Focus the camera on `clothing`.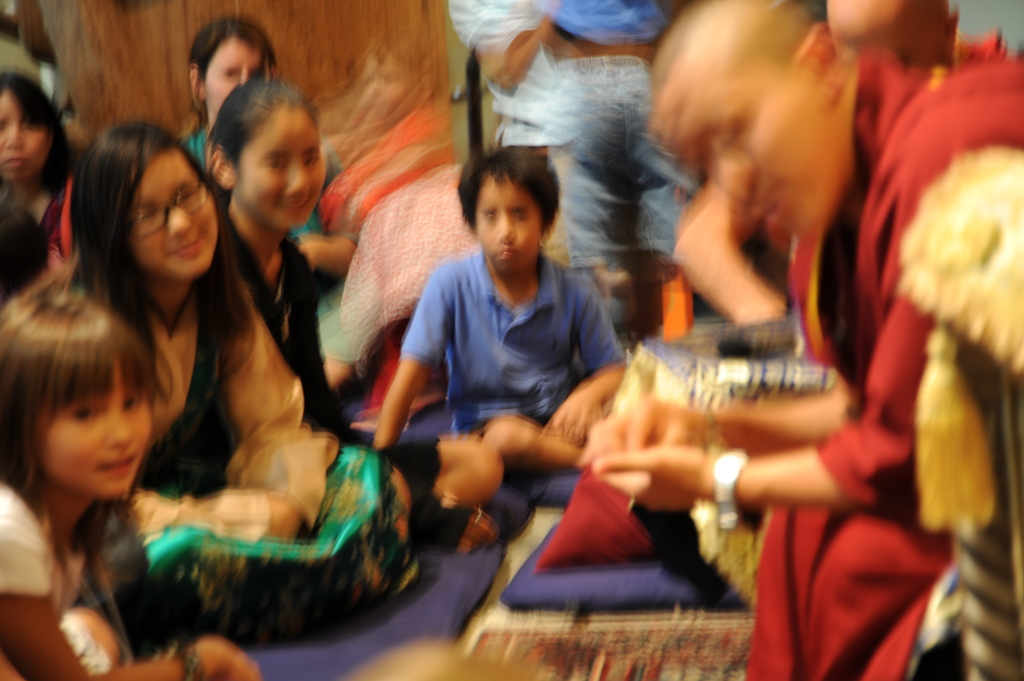
Focus region: locate(0, 0, 1023, 680).
